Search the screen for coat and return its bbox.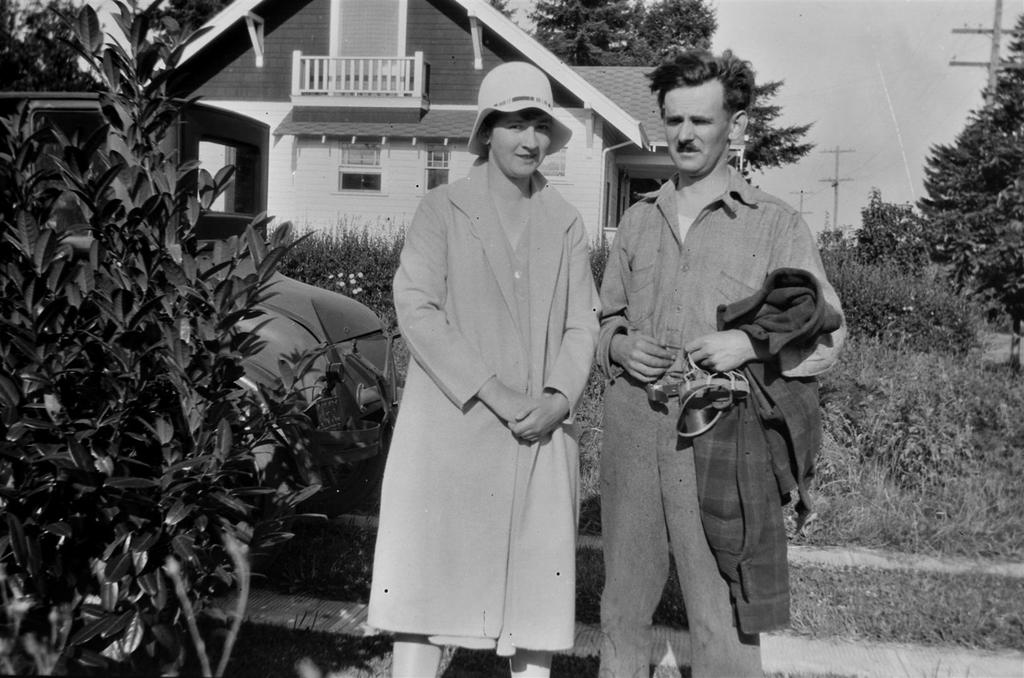
Found: 351, 154, 600, 650.
